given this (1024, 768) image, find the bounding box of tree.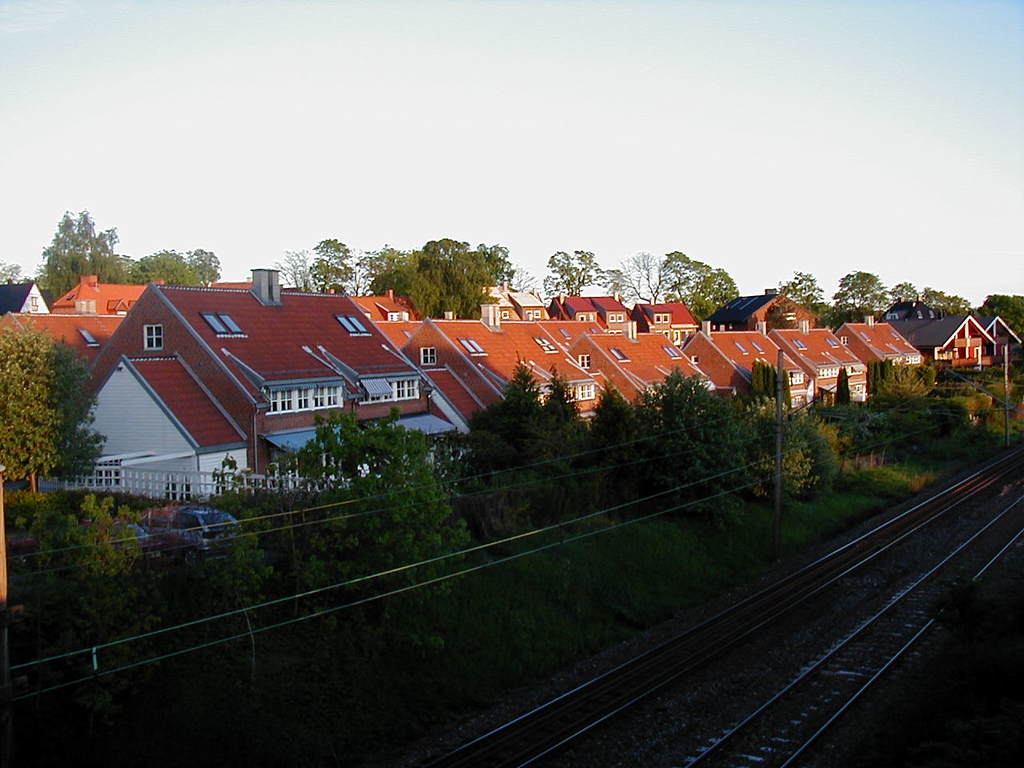
BBox(883, 281, 919, 314).
